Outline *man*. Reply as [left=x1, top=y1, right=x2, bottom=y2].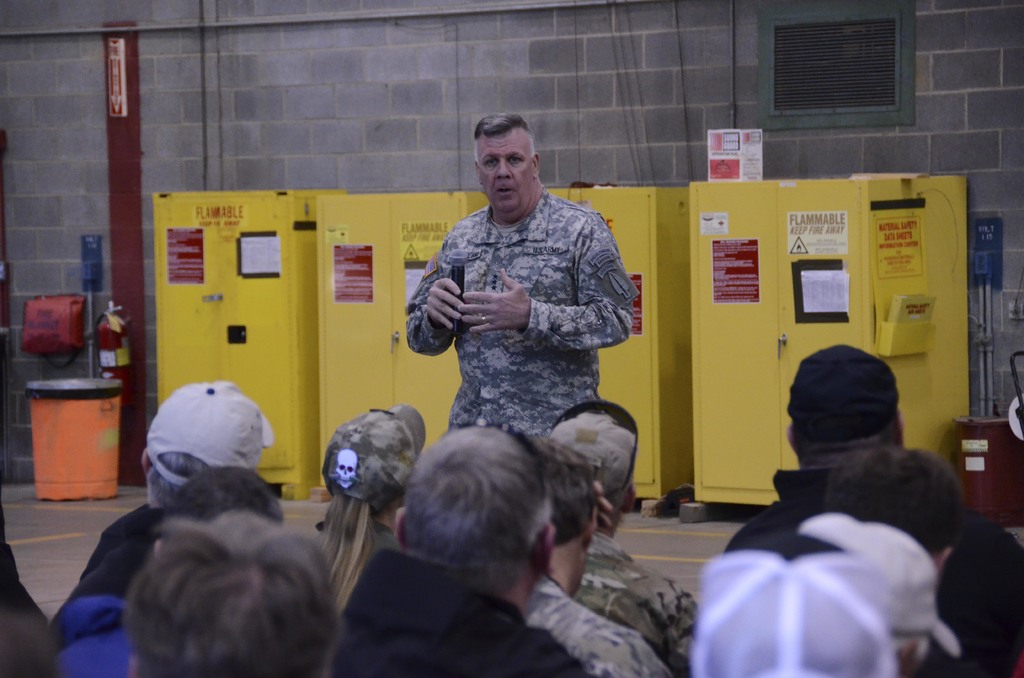
[left=85, top=381, right=264, bottom=597].
